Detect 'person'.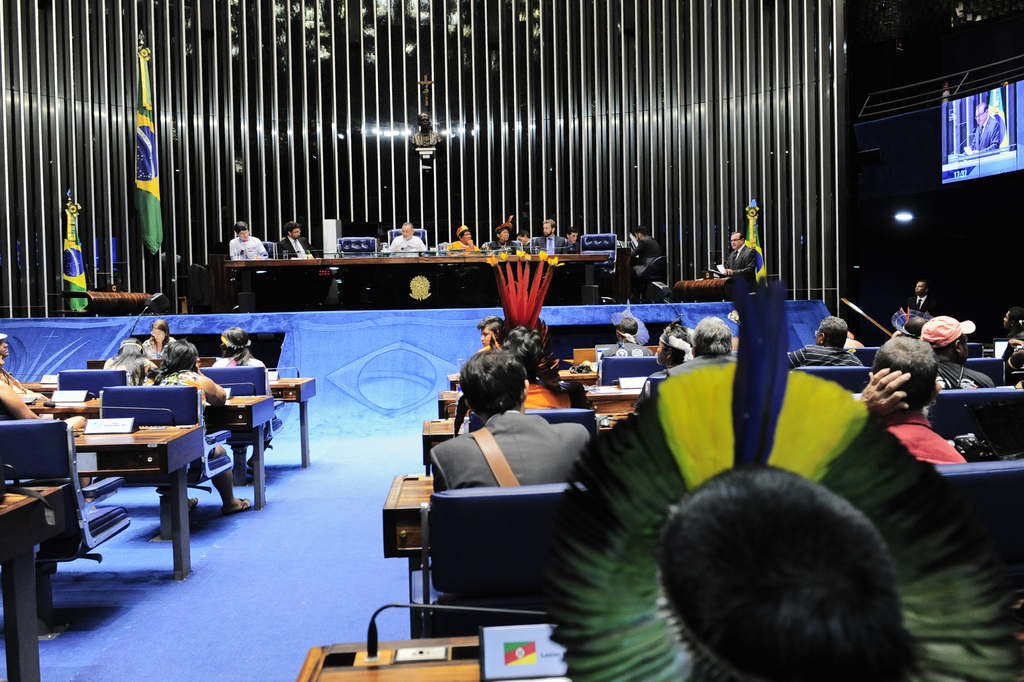
Detected at {"left": 627, "top": 222, "right": 660, "bottom": 282}.
